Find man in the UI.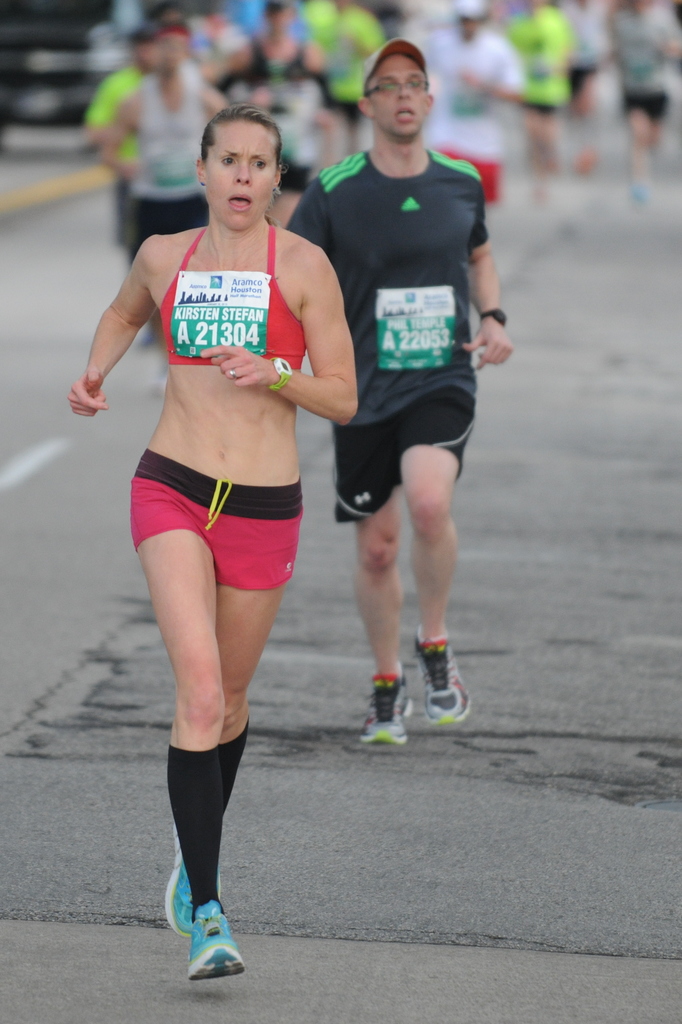
UI element at 104,19,239,335.
